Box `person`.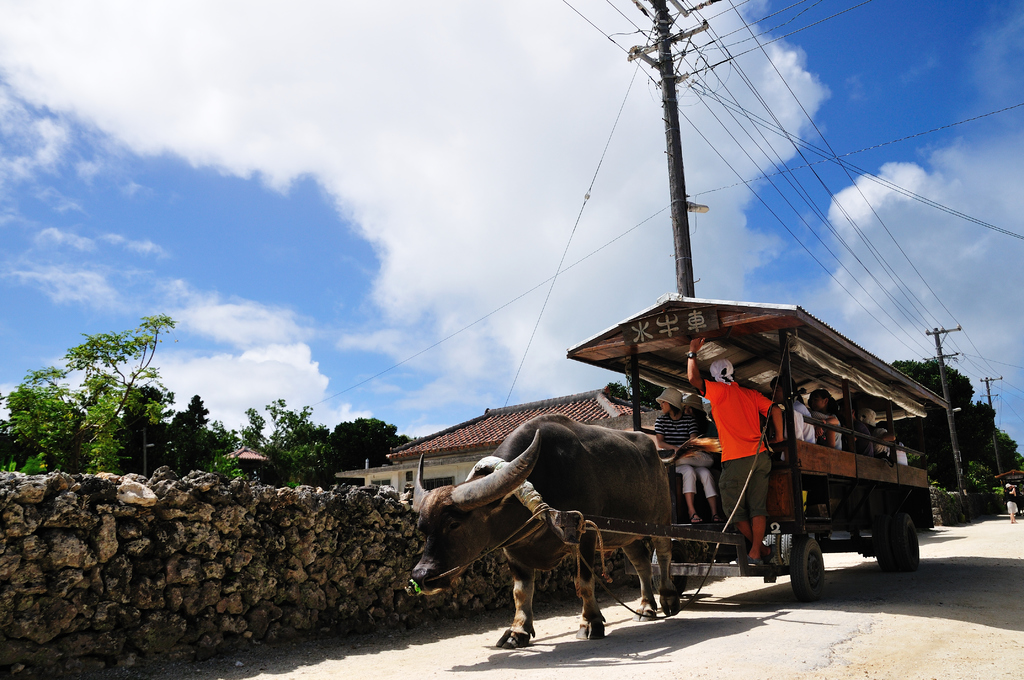
[1006, 482, 1018, 519].
